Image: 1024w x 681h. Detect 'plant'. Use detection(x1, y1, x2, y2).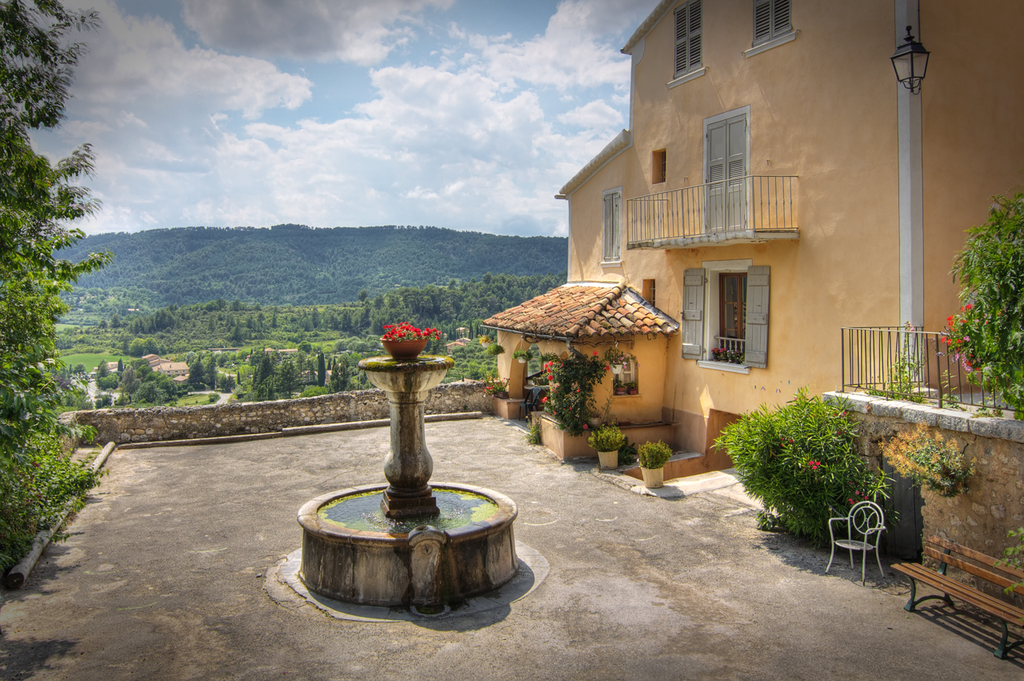
detection(638, 435, 668, 464).
